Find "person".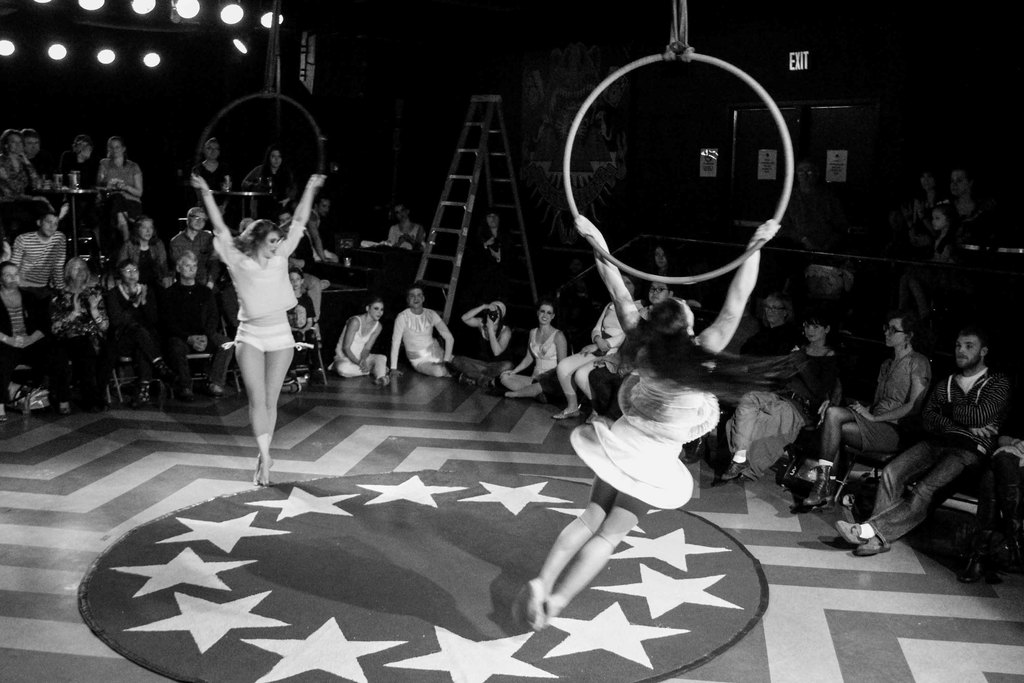
(193,140,228,195).
